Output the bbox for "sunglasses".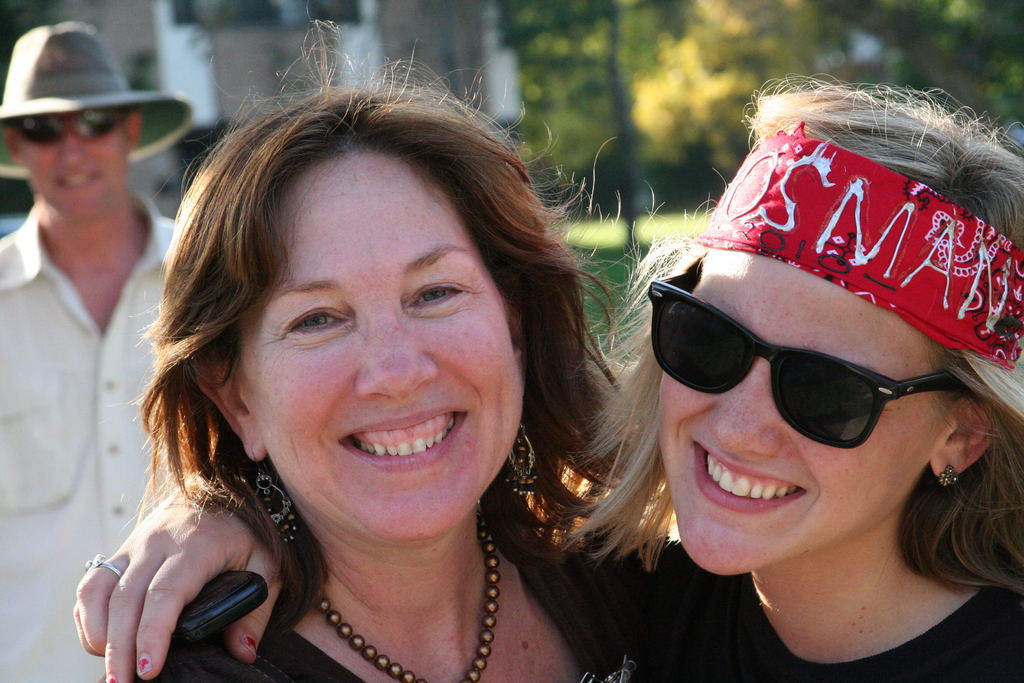
locate(10, 113, 128, 142).
